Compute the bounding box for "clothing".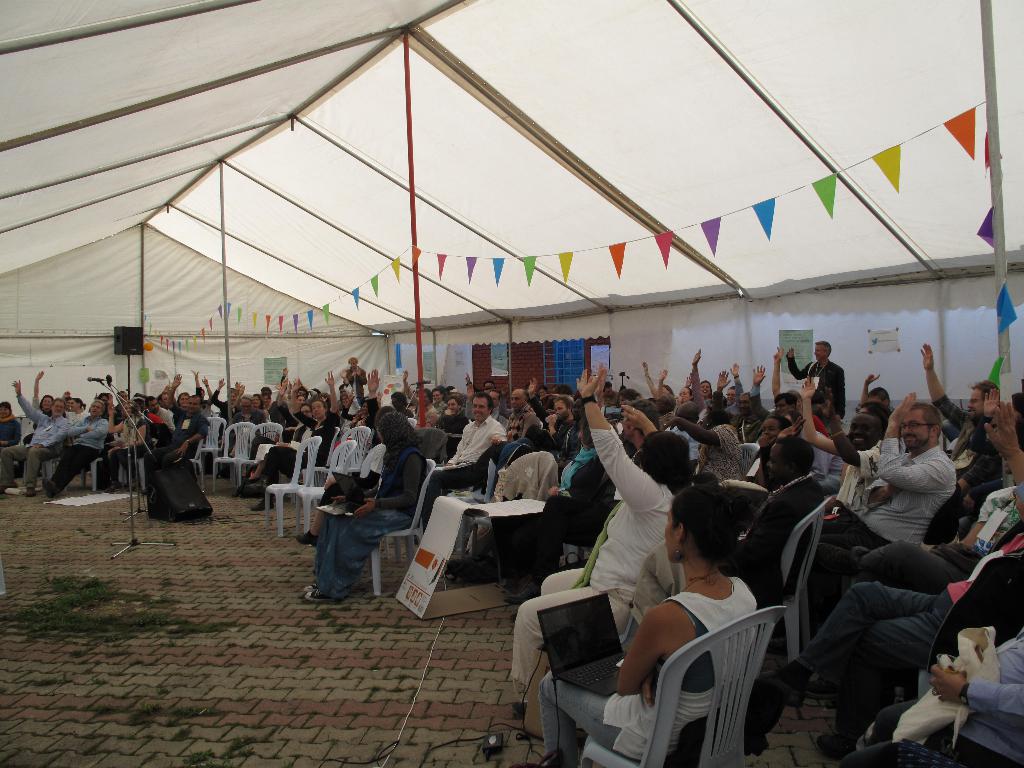
left=536, top=573, right=760, bottom=766.
